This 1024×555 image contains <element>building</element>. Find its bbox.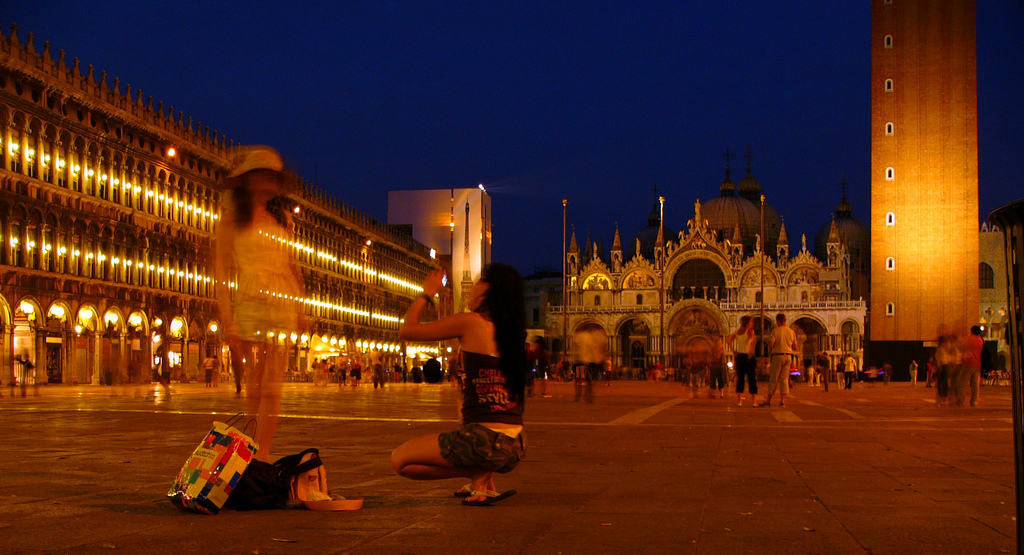
bbox=[0, 25, 492, 388].
